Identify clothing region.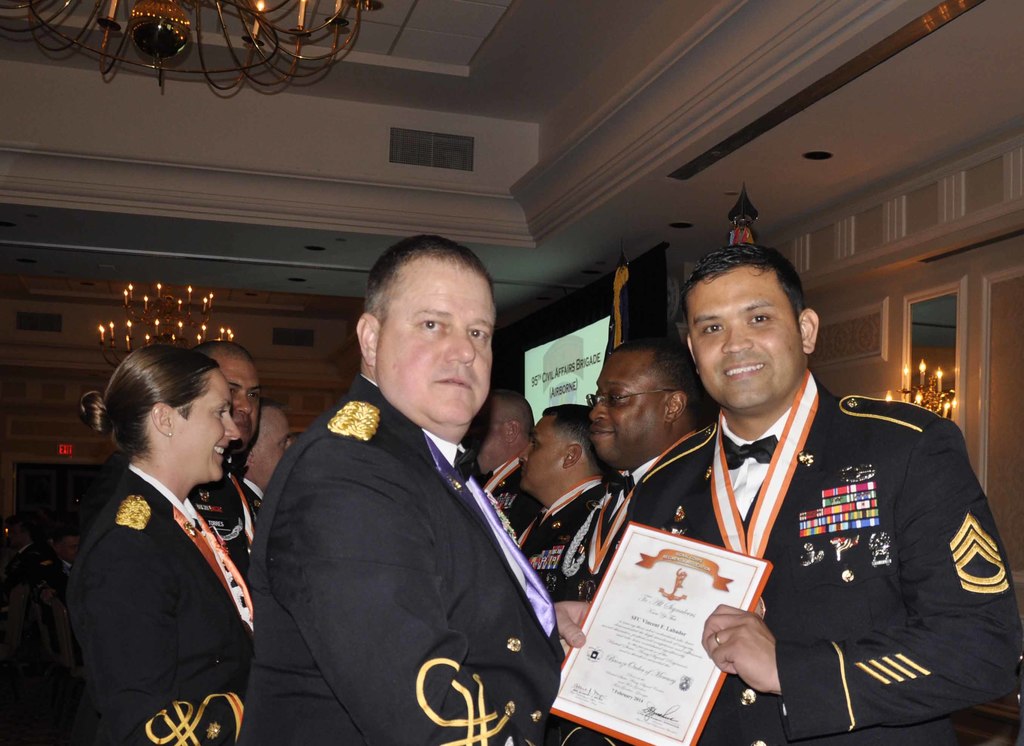
Region: (519, 476, 615, 592).
